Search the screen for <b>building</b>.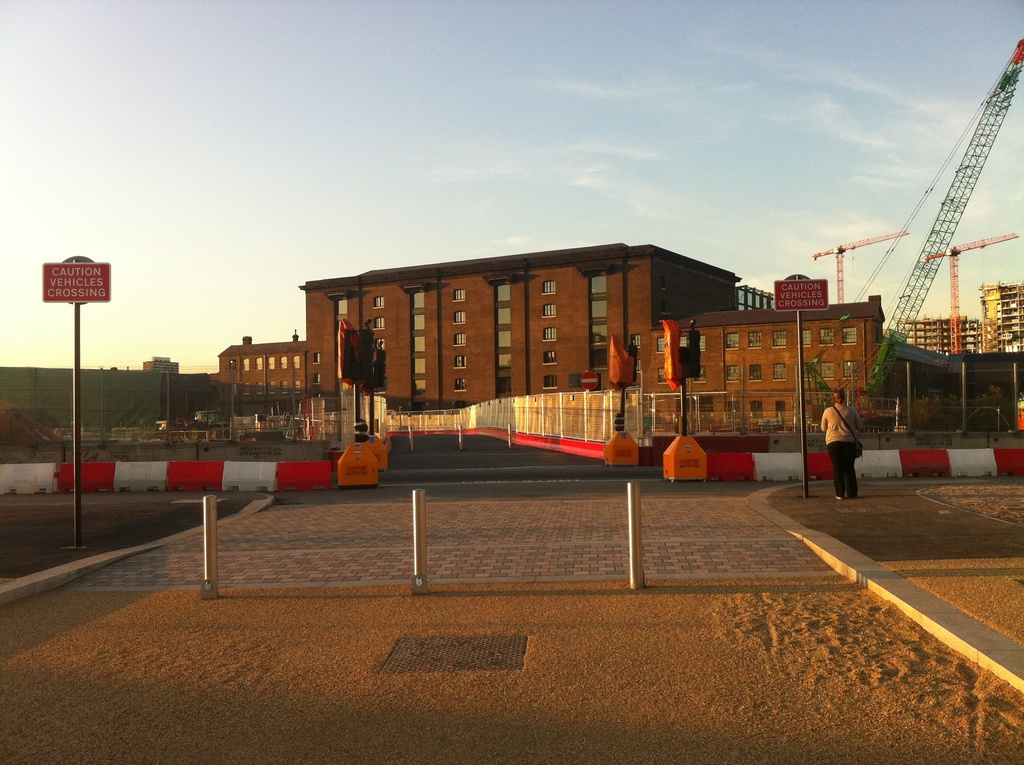
Found at [973,266,1023,364].
